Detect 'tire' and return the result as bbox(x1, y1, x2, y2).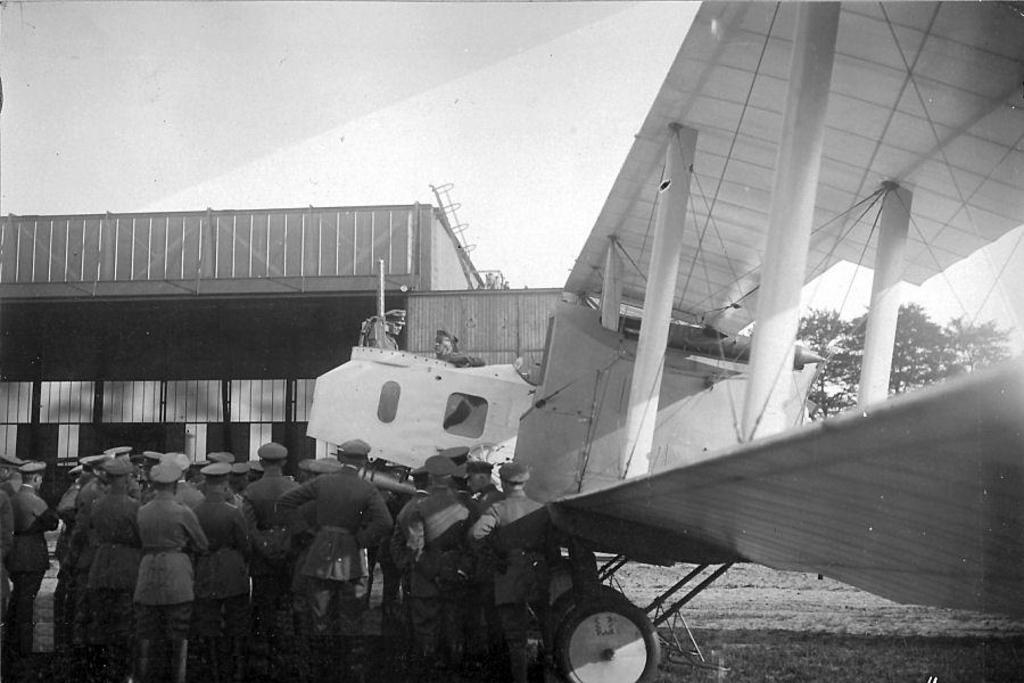
bbox(553, 603, 672, 682).
